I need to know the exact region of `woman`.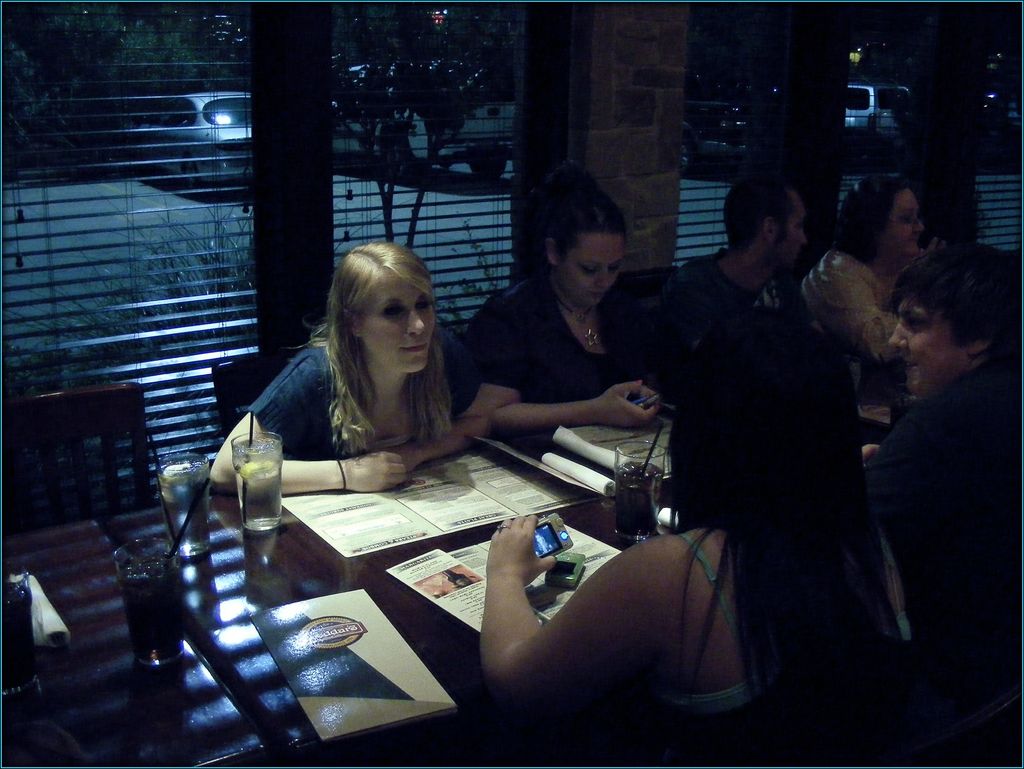
Region: box=[208, 244, 490, 494].
